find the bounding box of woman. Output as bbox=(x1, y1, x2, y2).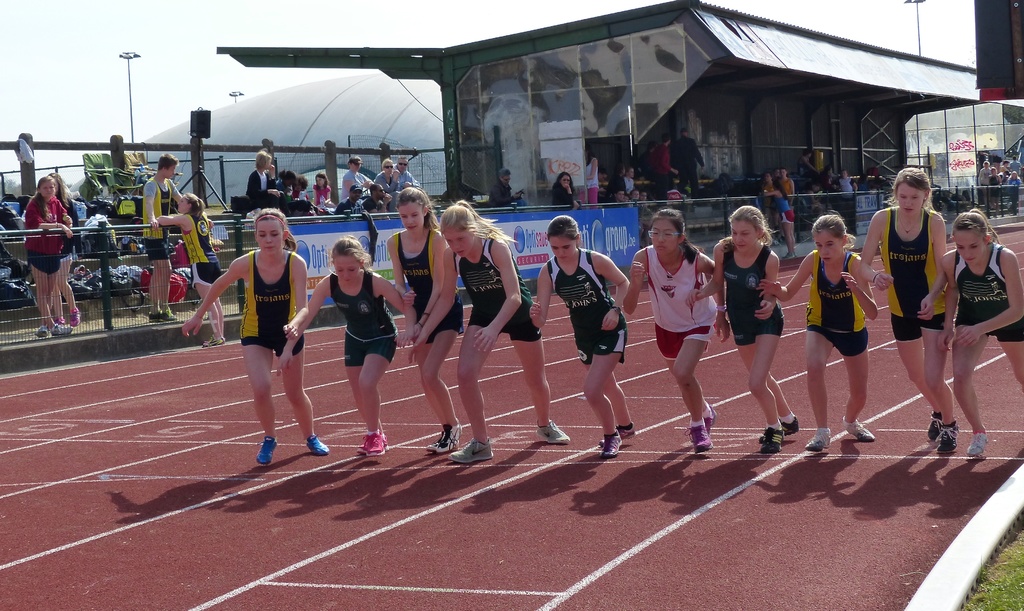
bbox=(45, 171, 84, 338).
